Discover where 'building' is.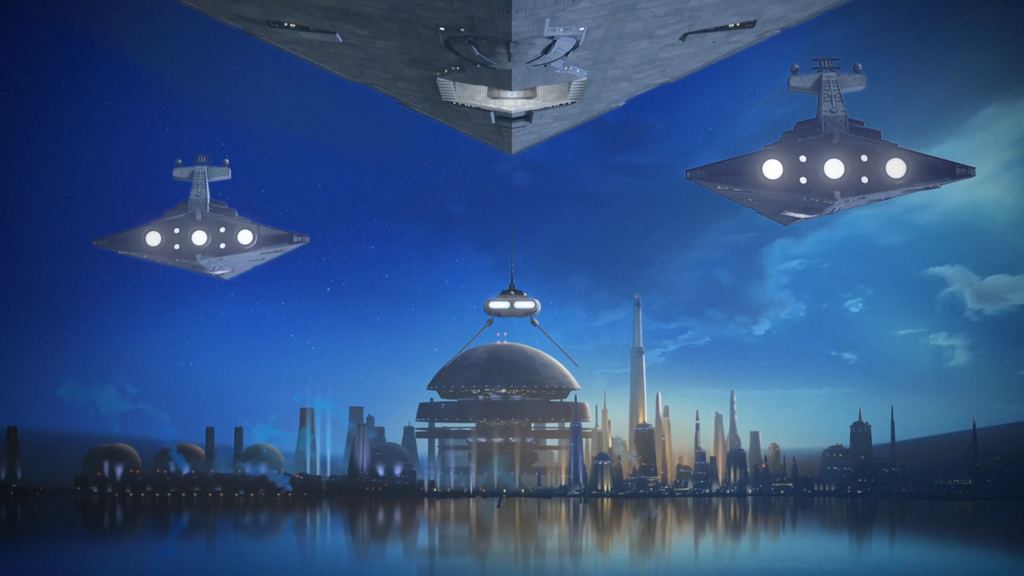
Discovered at box(849, 412, 872, 486).
